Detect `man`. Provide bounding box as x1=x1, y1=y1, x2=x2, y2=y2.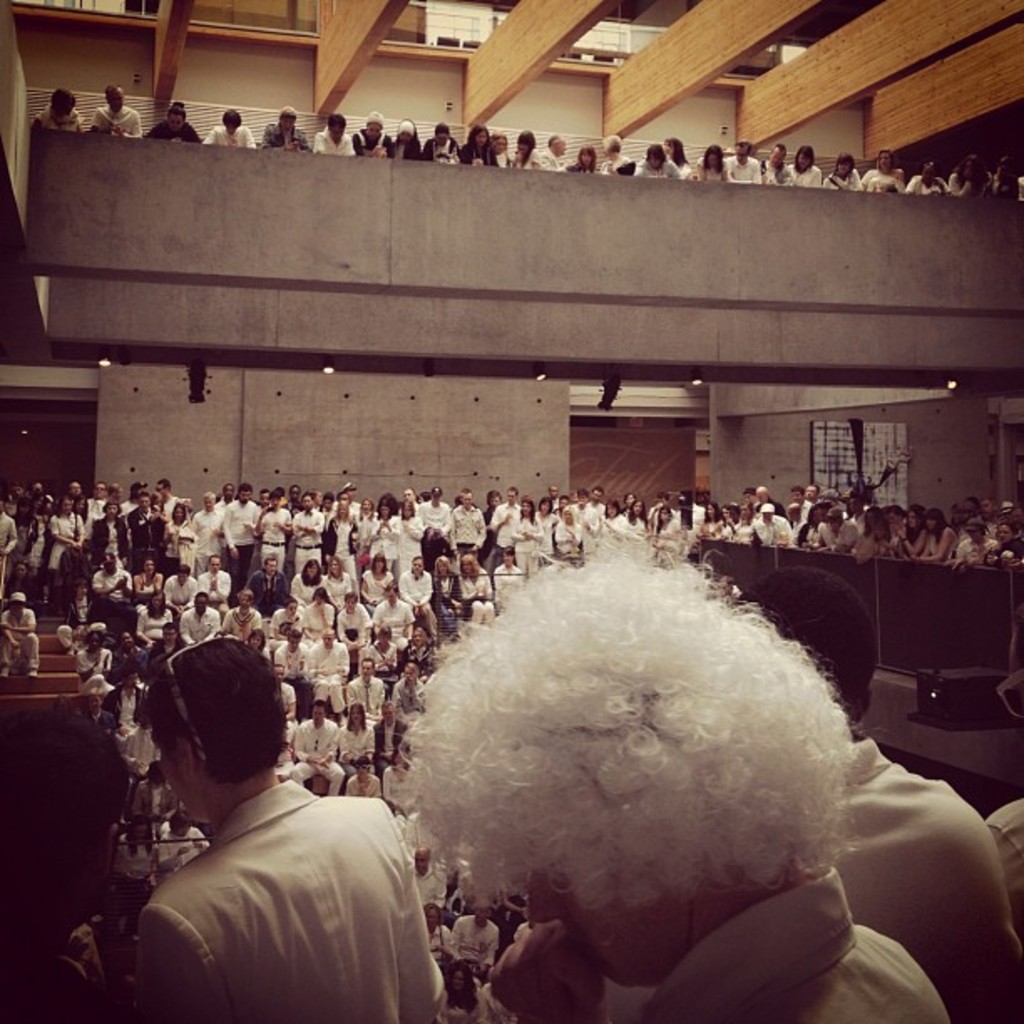
x1=202, y1=105, x2=258, y2=151.
